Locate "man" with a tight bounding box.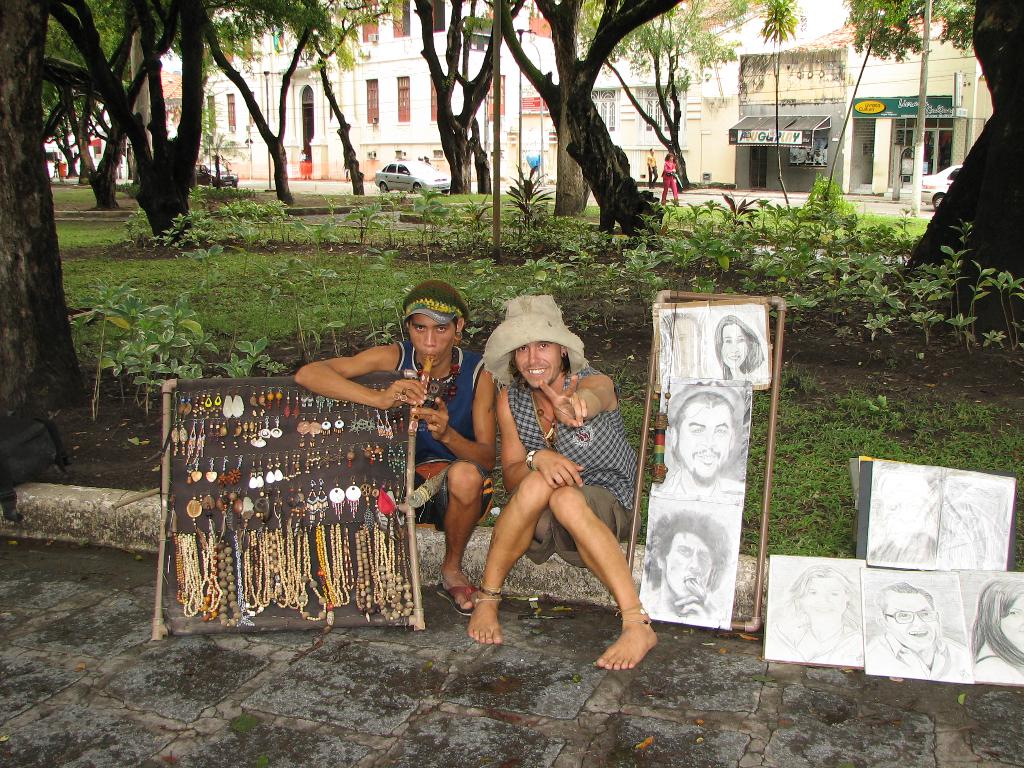
box=[650, 380, 743, 501].
